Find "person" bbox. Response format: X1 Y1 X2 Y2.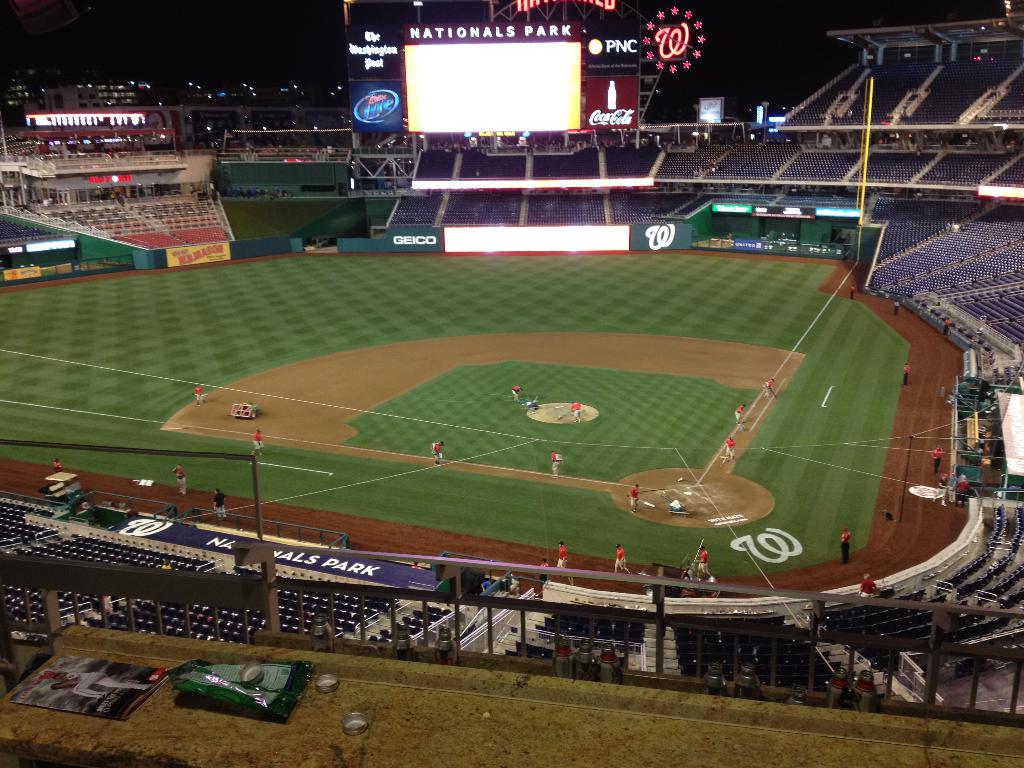
900 363 911 387.
